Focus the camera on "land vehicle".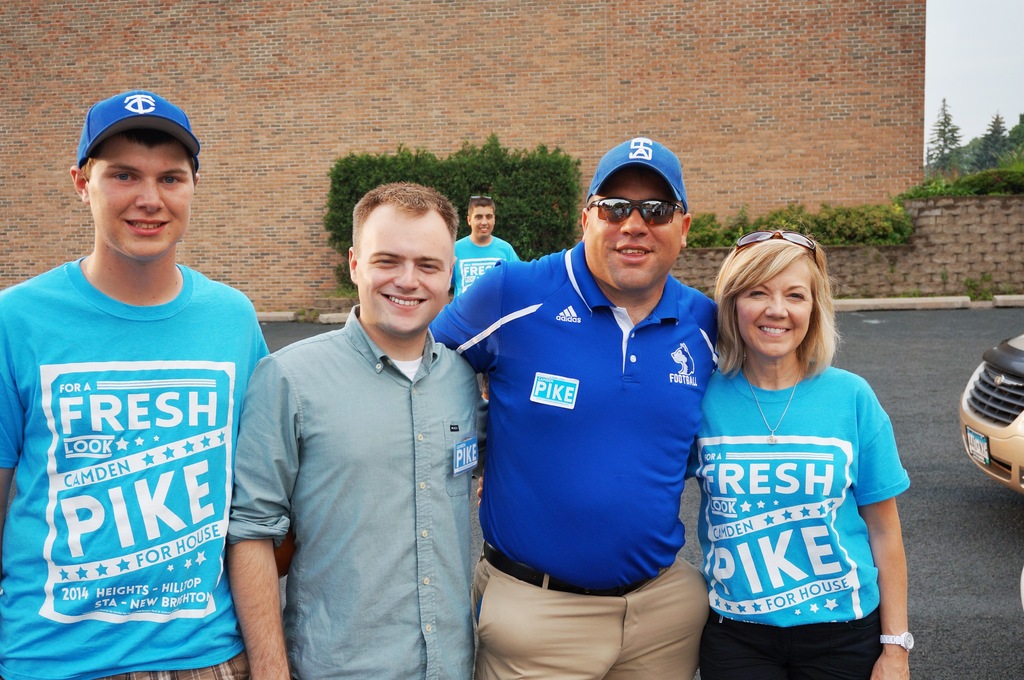
Focus region: bbox=[945, 323, 1023, 496].
